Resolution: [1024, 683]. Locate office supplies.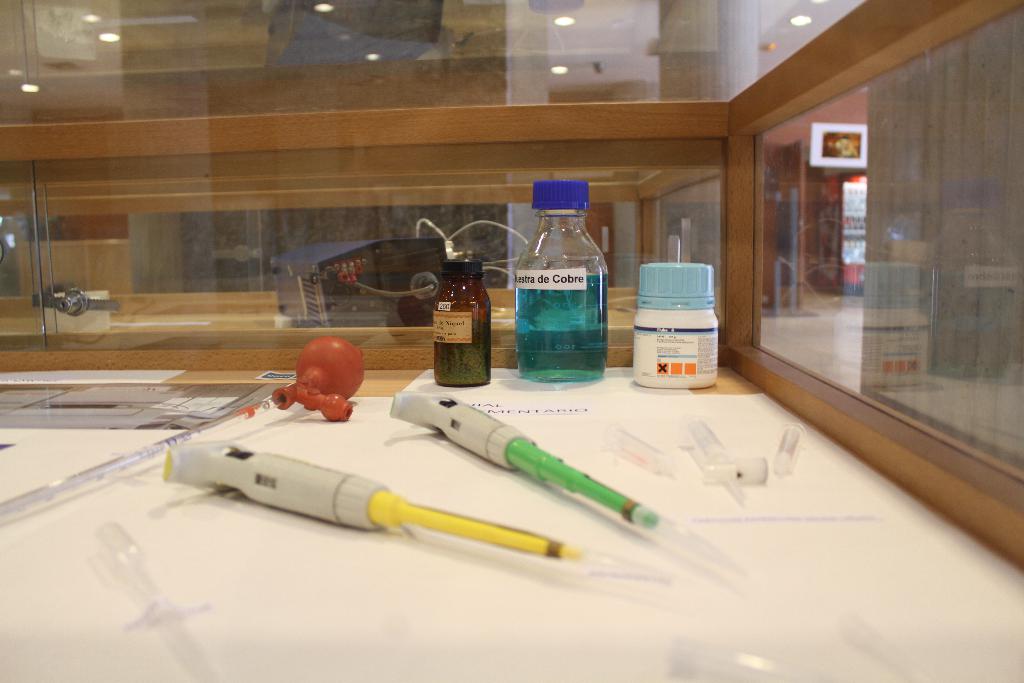
crop(629, 264, 709, 384).
